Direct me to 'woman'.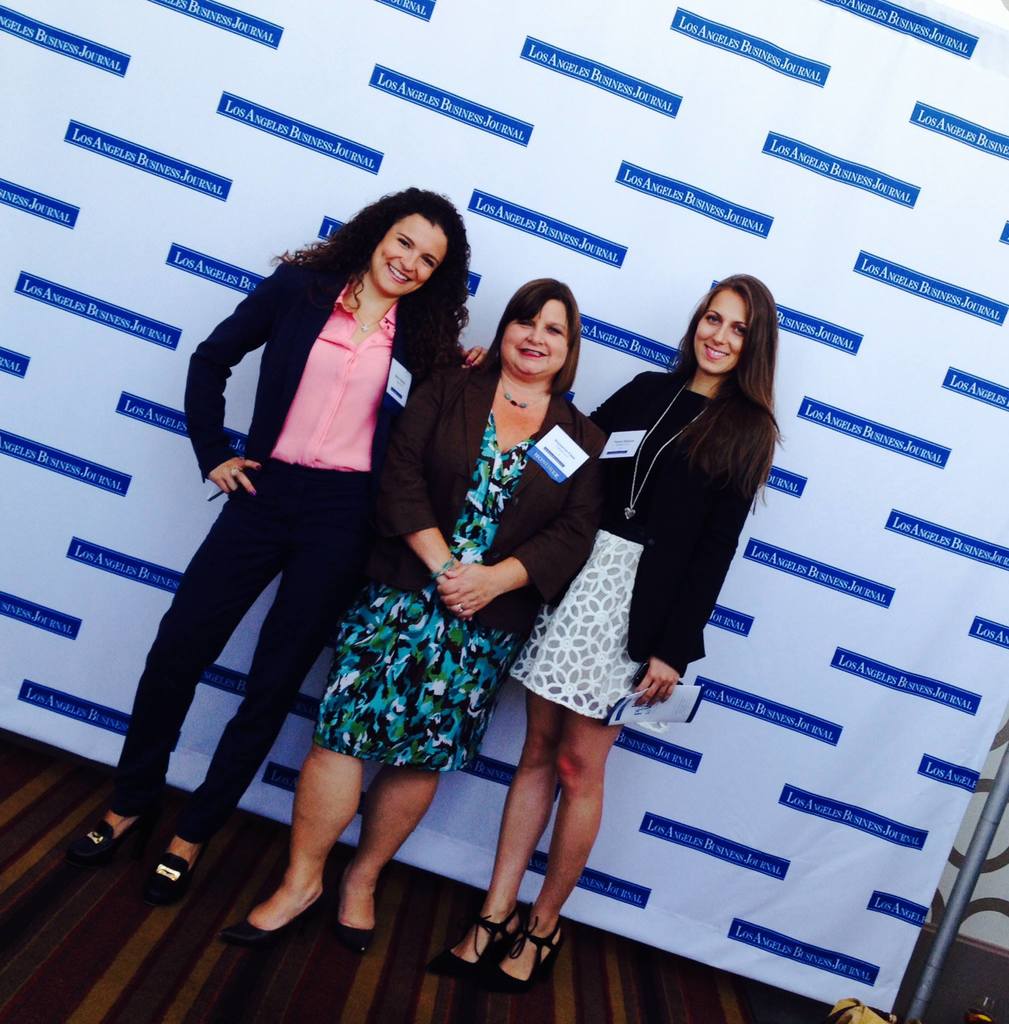
Direction: crop(245, 278, 590, 952).
